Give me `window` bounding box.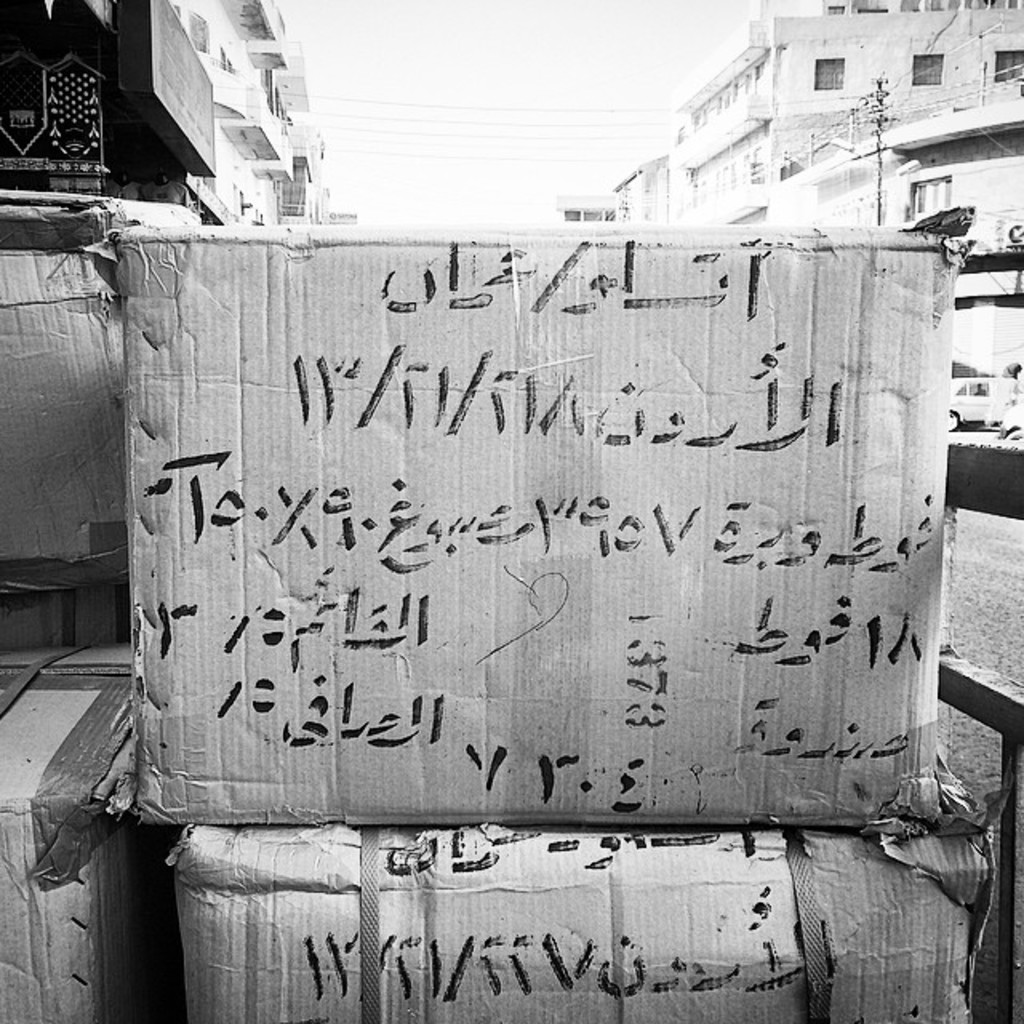
{"x1": 915, "y1": 50, "x2": 942, "y2": 85}.
